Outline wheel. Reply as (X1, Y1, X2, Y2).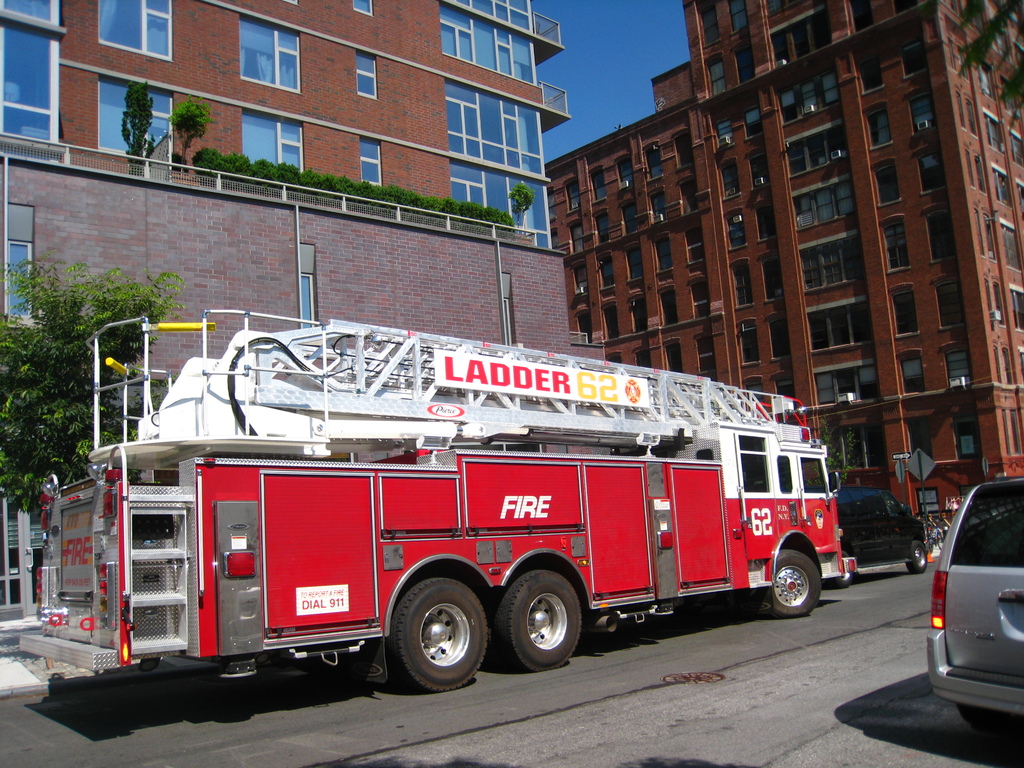
(376, 579, 481, 694).
